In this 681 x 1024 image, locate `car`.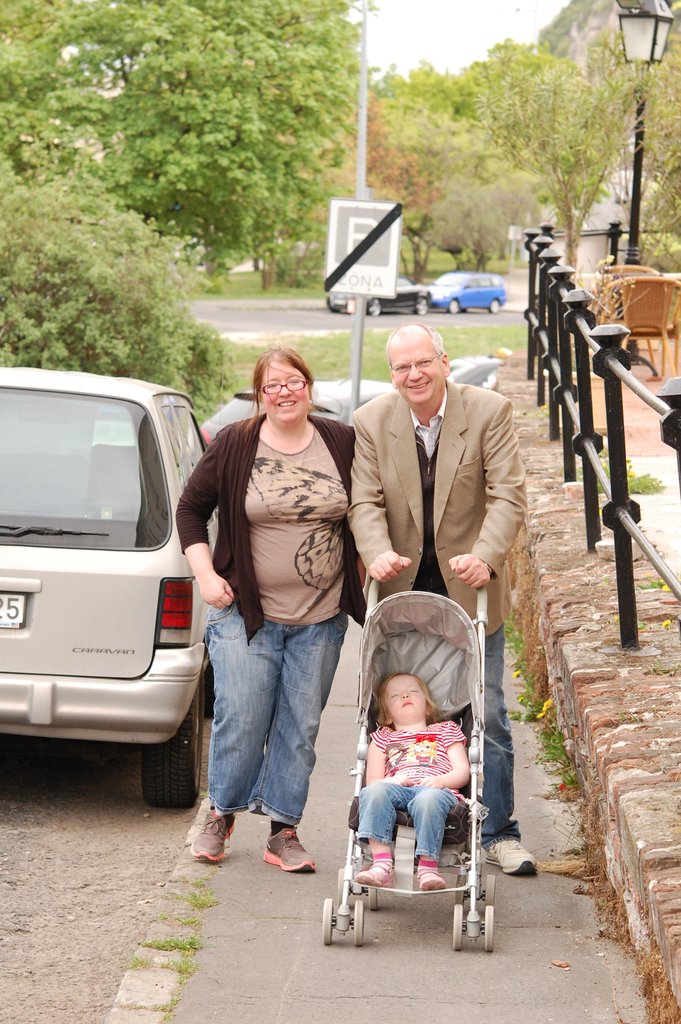
Bounding box: bbox=[0, 360, 204, 798].
